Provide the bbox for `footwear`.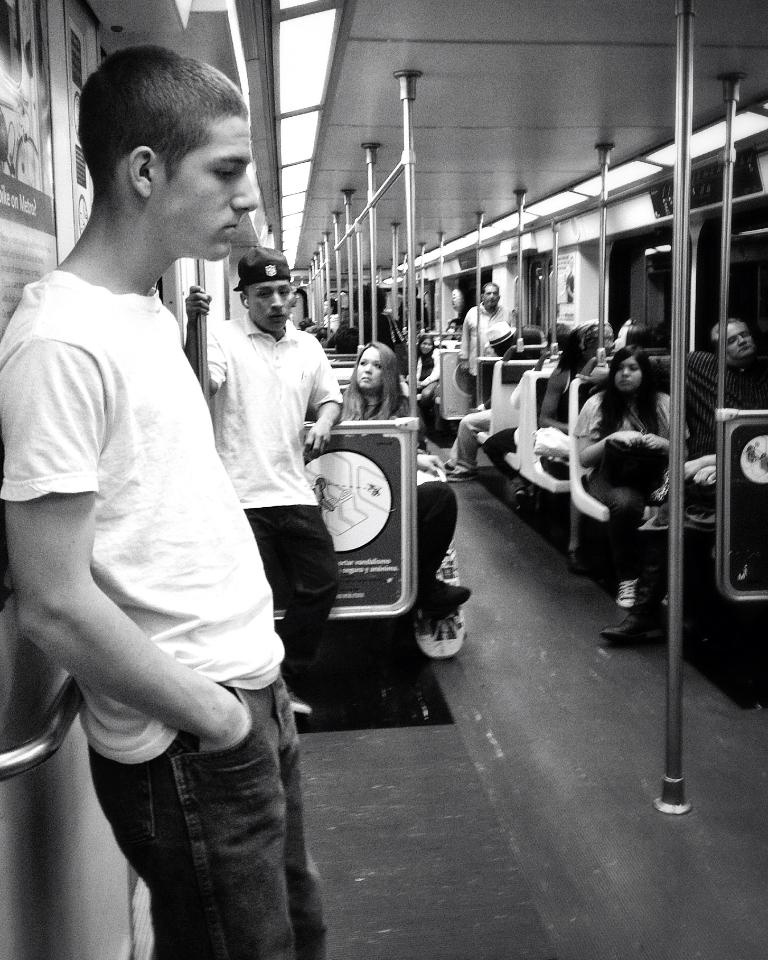
pyautogui.locateOnScreen(601, 596, 671, 641).
